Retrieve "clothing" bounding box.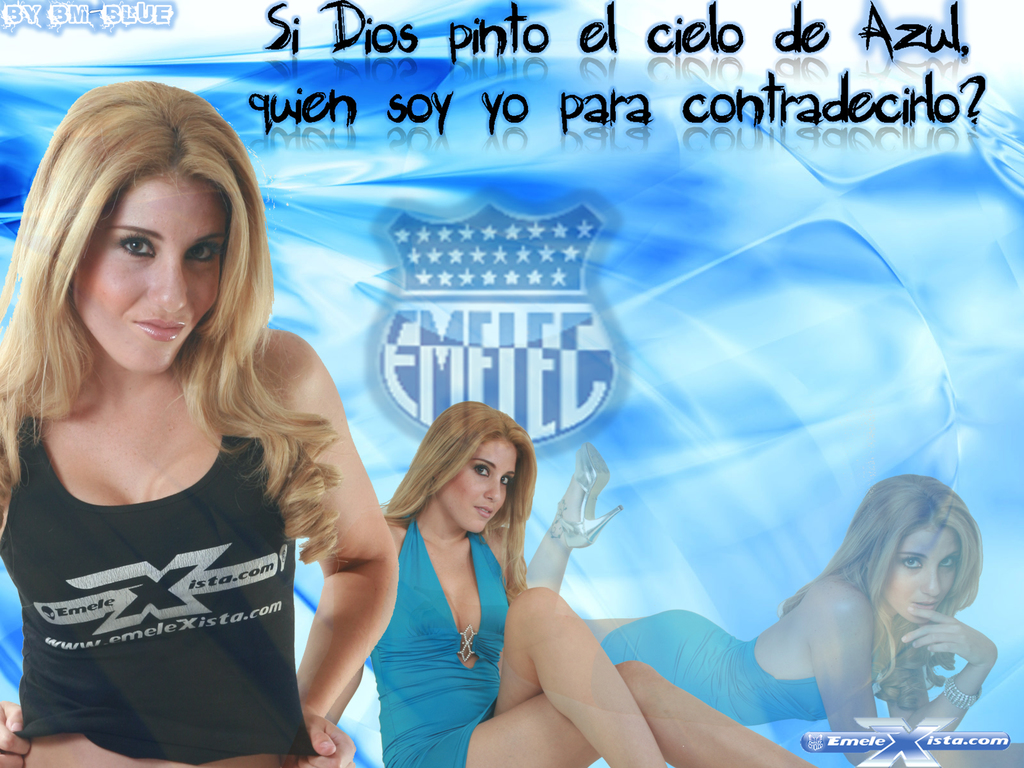
Bounding box: {"x1": 0, "y1": 342, "x2": 359, "y2": 736}.
